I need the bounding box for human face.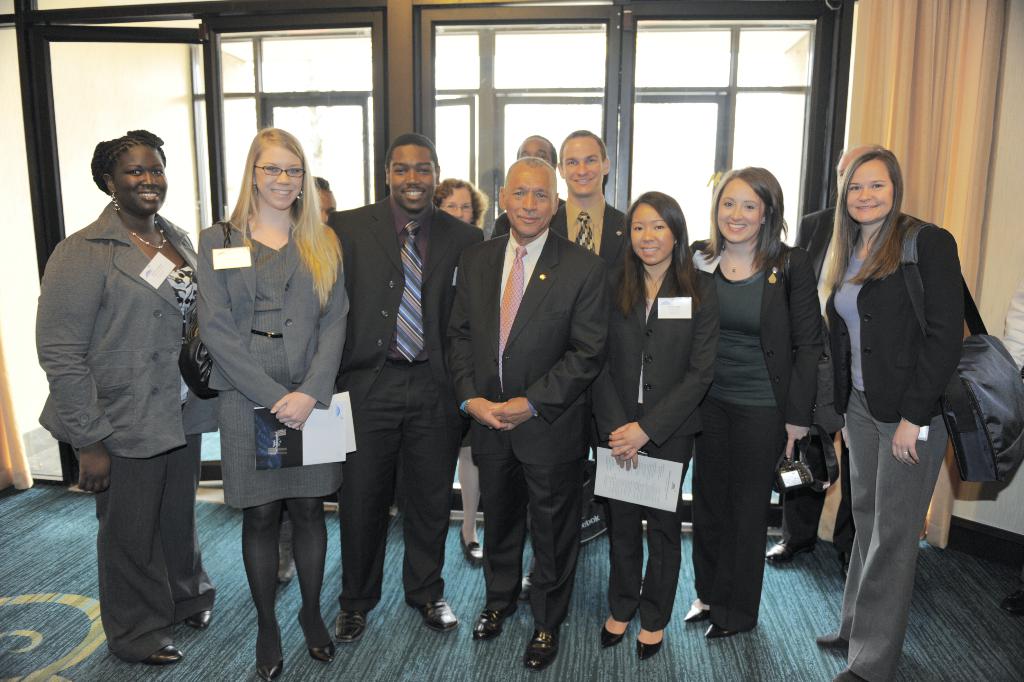
Here it is: [left=846, top=159, right=893, bottom=215].
